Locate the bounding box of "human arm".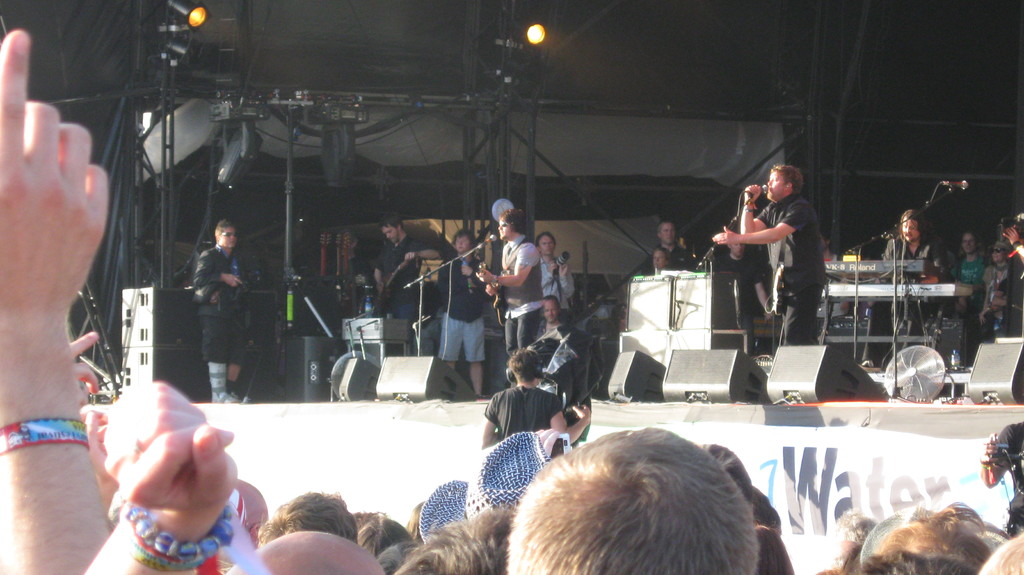
Bounding box: {"left": 0, "top": 78, "right": 130, "bottom": 551}.
